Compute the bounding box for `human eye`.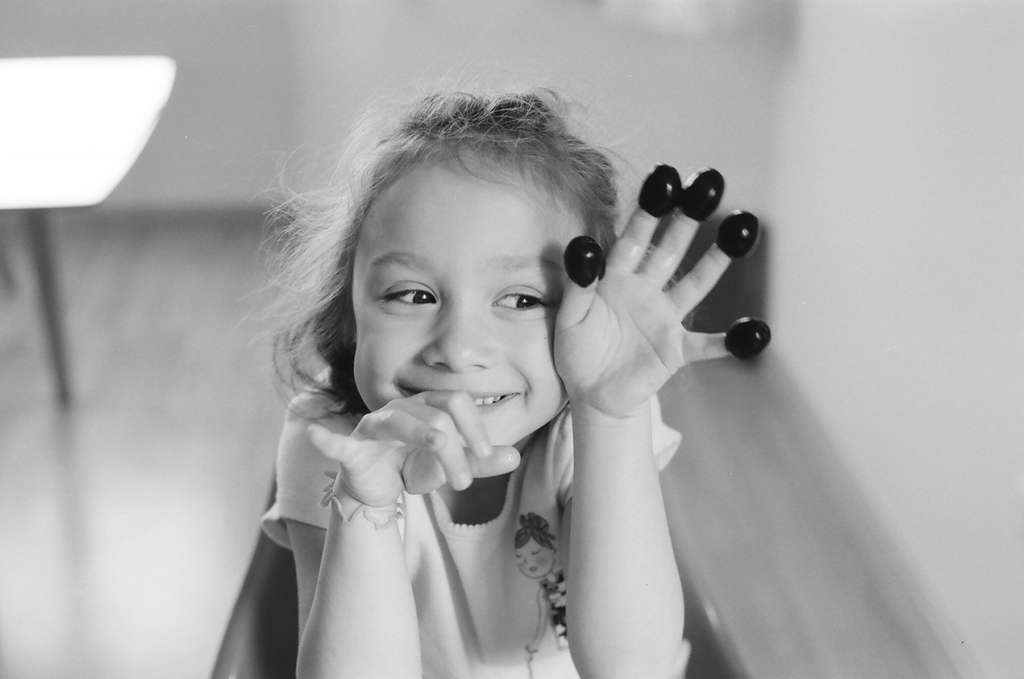
rect(487, 286, 551, 315).
